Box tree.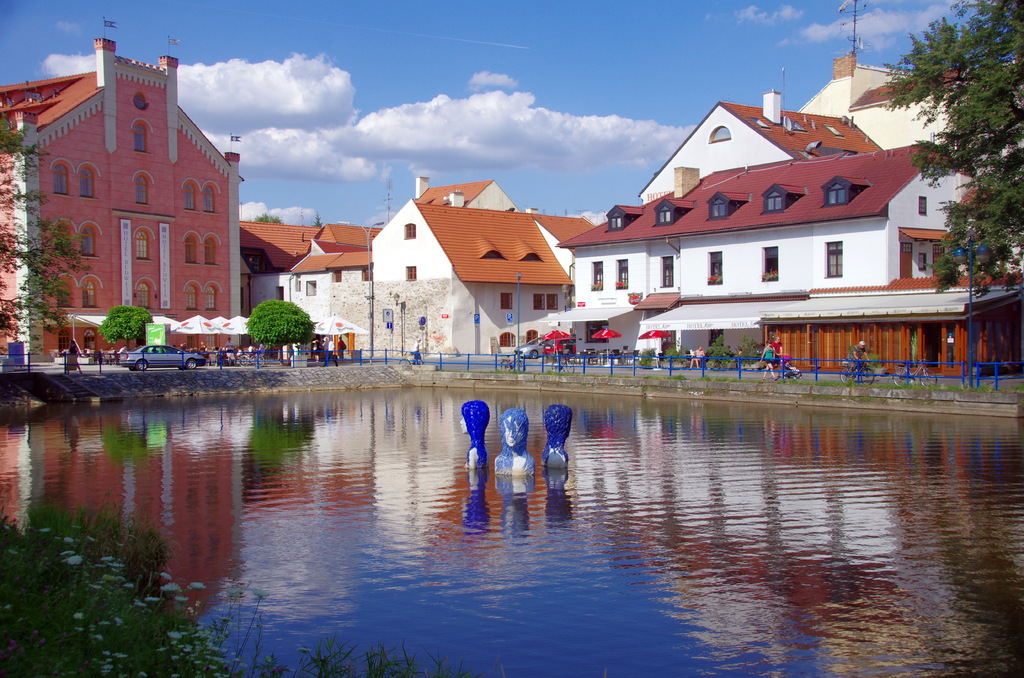
877, 0, 1023, 297.
